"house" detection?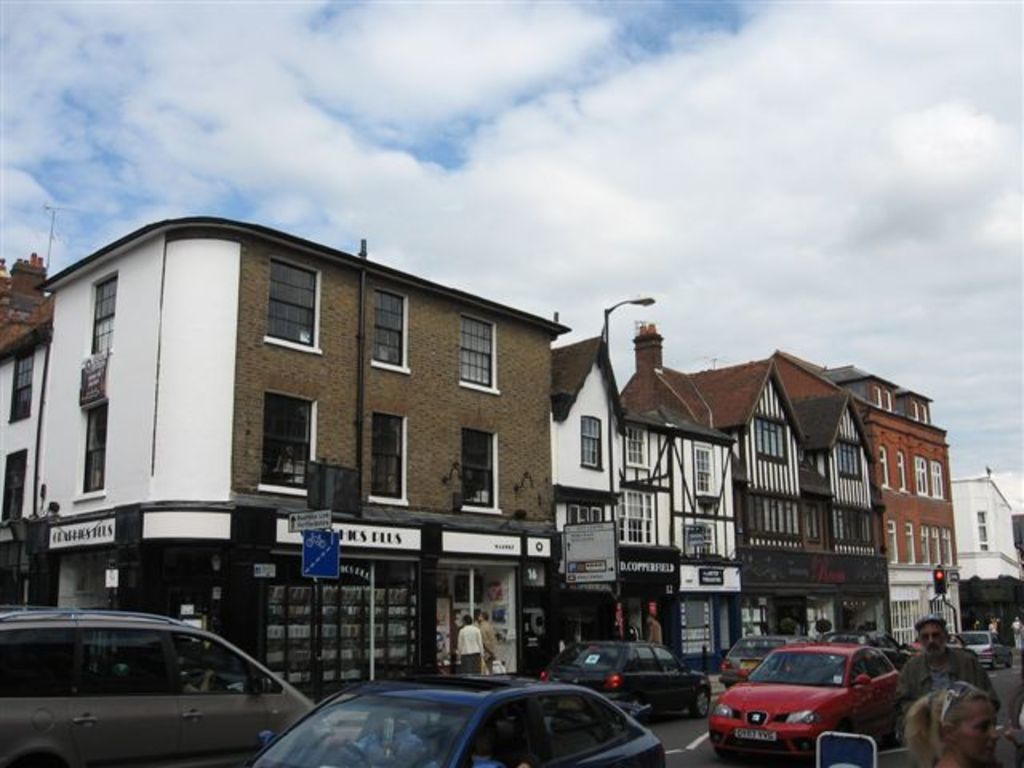
<region>53, 189, 619, 653</region>
